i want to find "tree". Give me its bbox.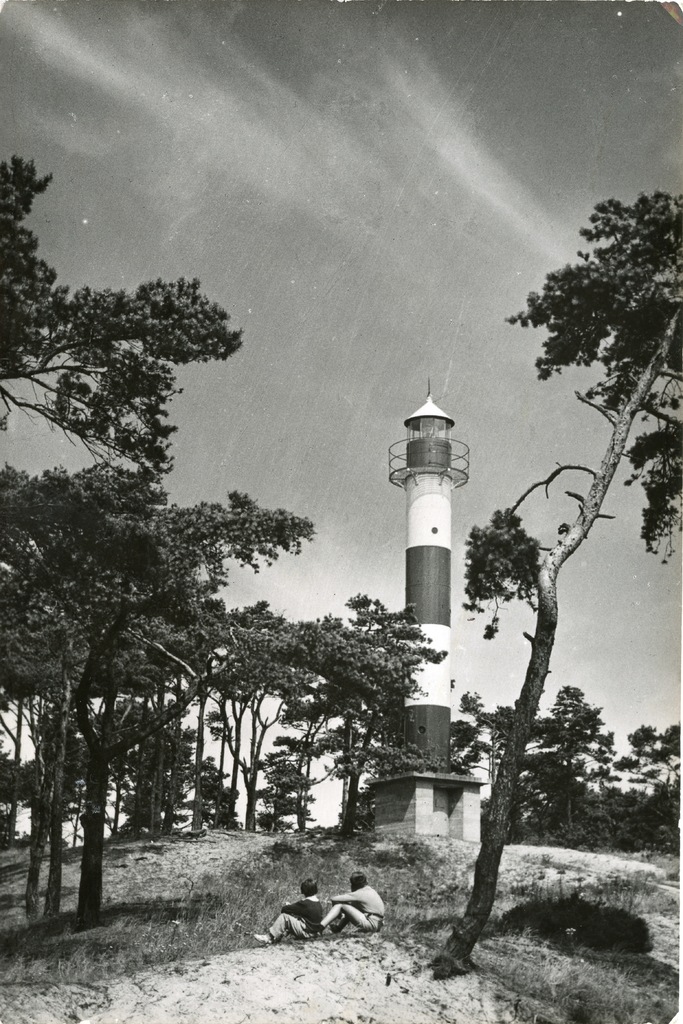
(516,678,614,848).
